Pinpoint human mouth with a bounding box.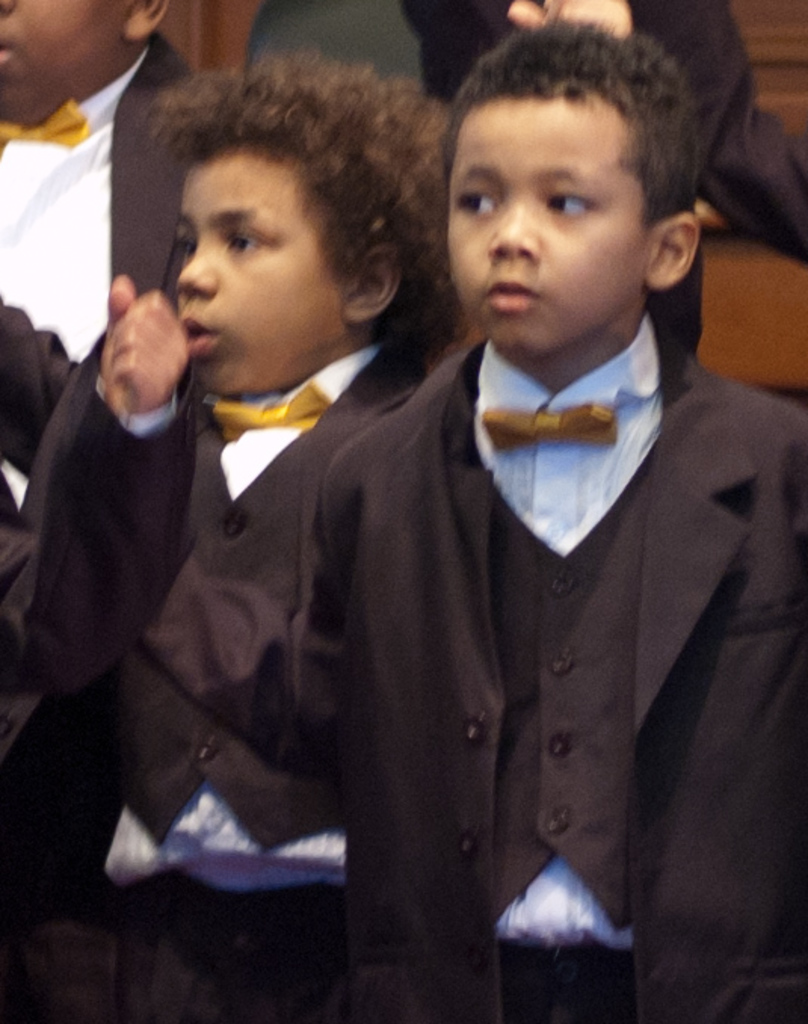
Rect(180, 313, 221, 359).
